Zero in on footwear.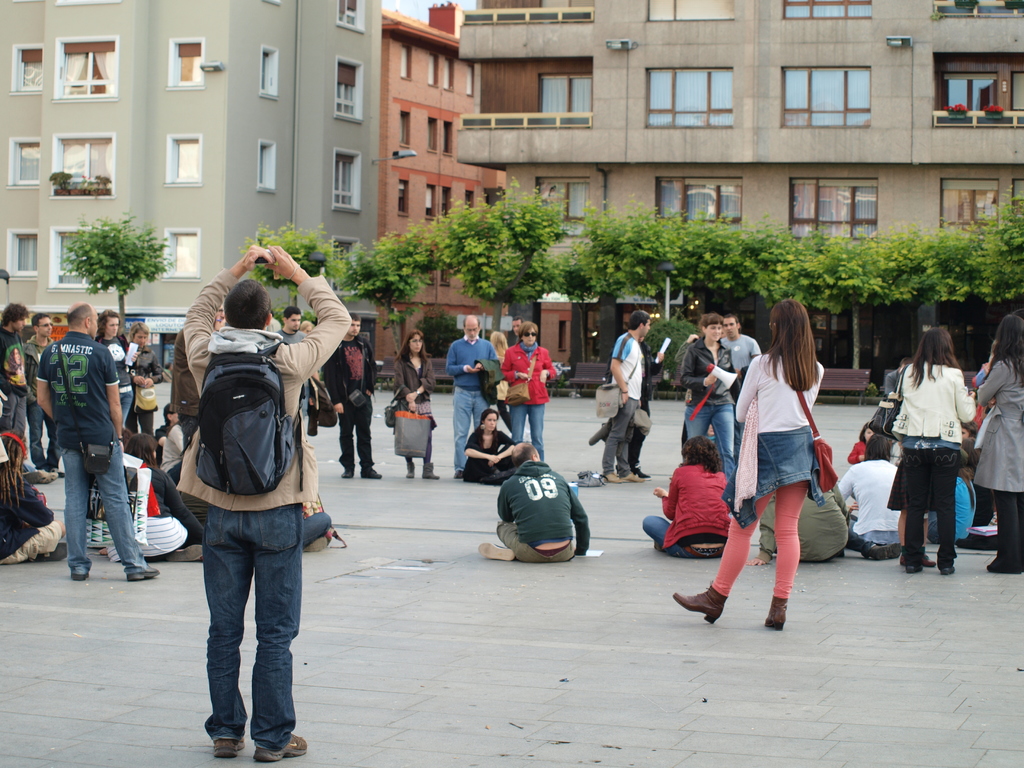
Zeroed in: 625/471/643/484.
